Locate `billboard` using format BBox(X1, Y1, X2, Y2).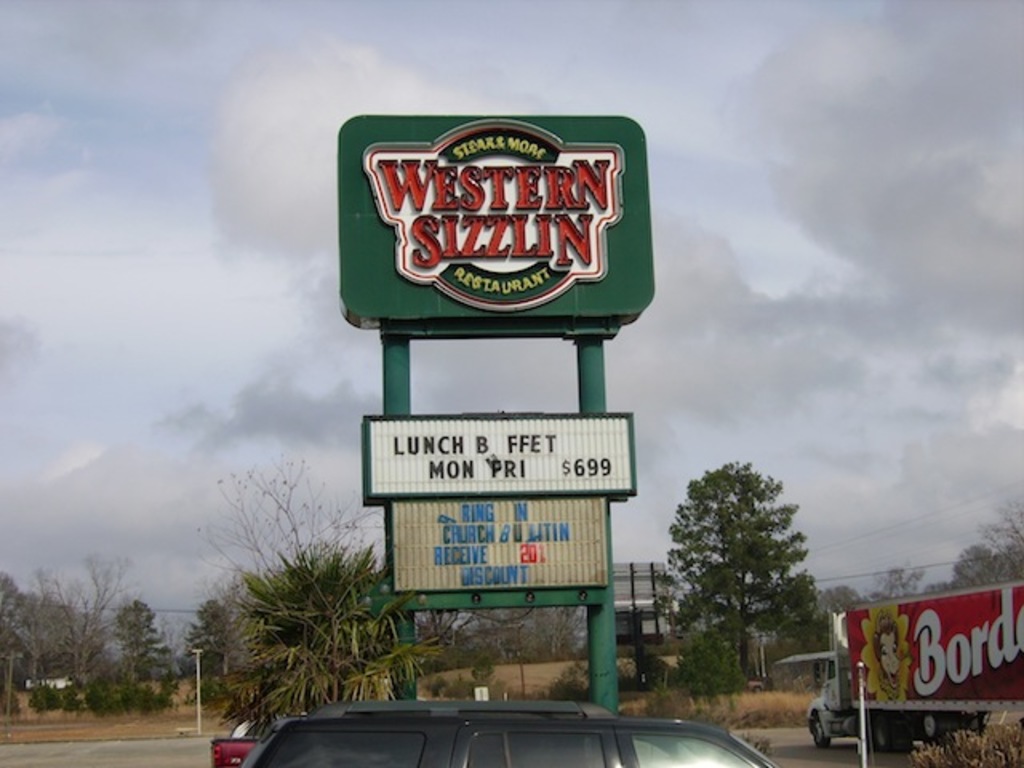
BBox(835, 568, 1022, 715).
